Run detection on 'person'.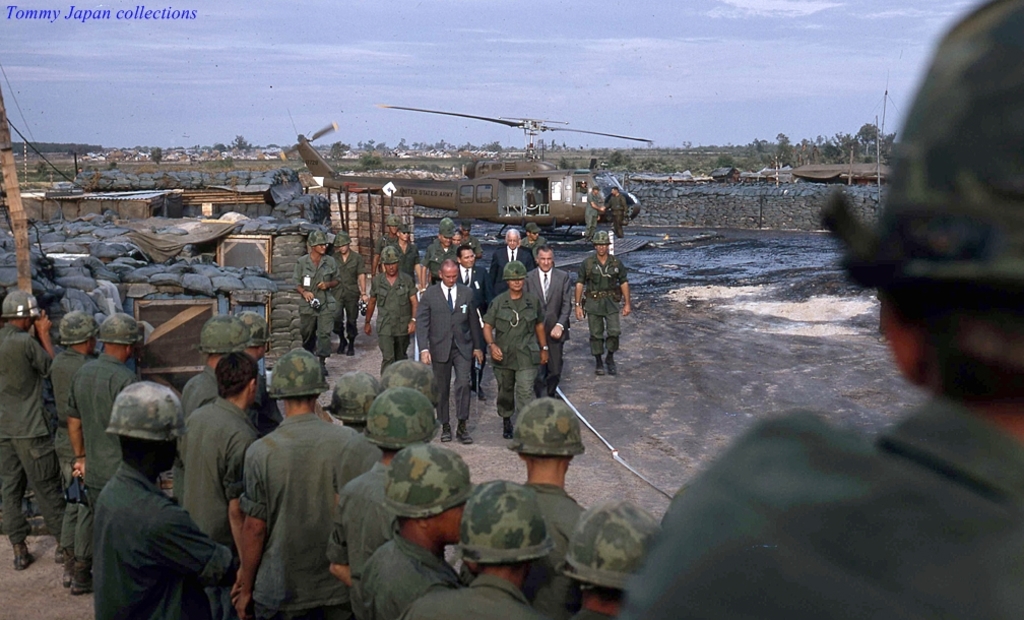
Result: [x1=569, y1=228, x2=630, y2=378].
